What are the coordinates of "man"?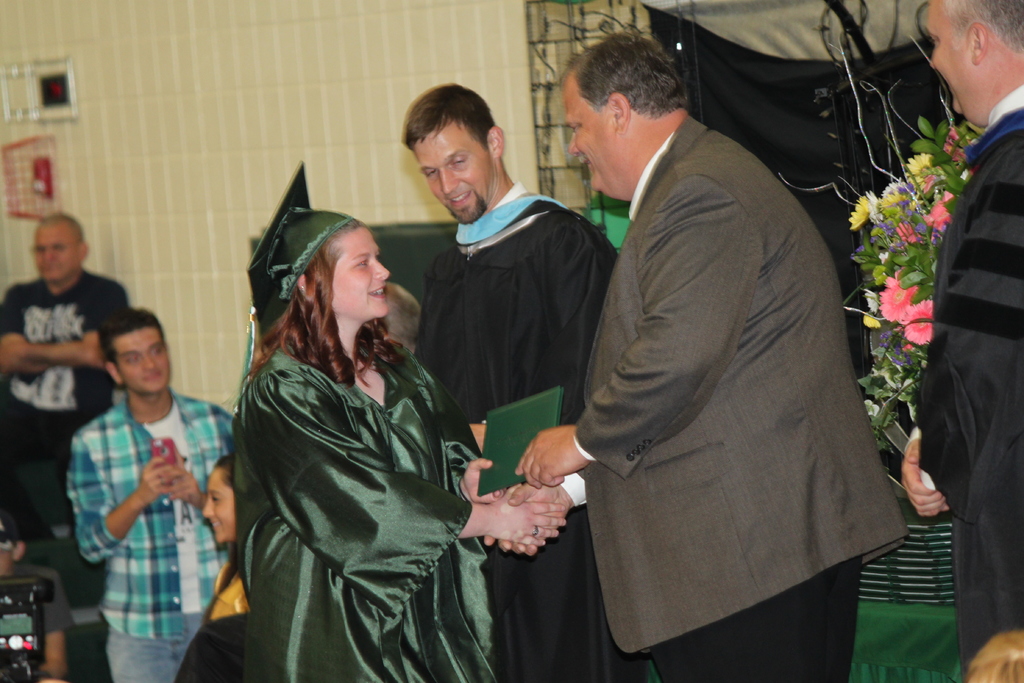
[530, 21, 906, 682].
